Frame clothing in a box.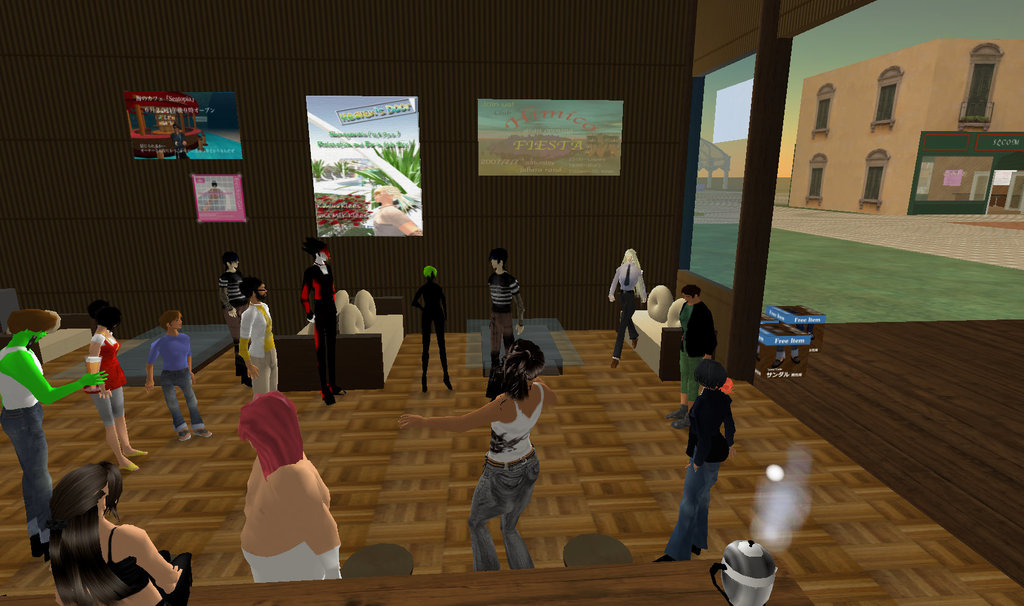
70, 520, 196, 605.
